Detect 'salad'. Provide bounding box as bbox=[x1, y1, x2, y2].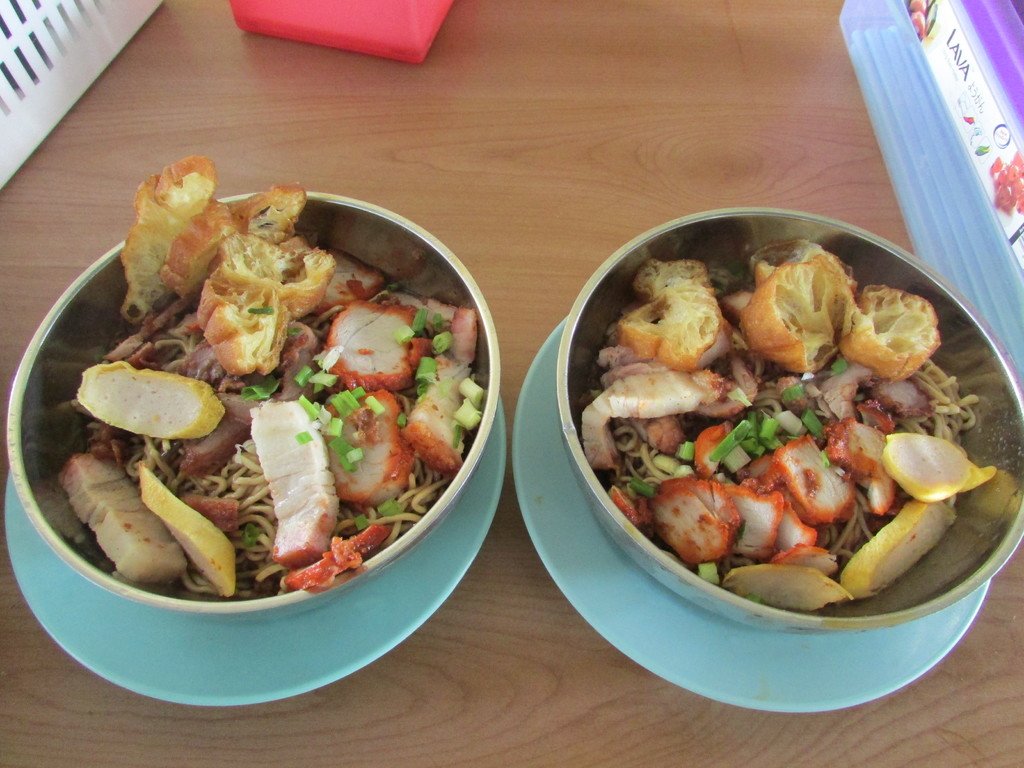
bbox=[29, 170, 504, 629].
